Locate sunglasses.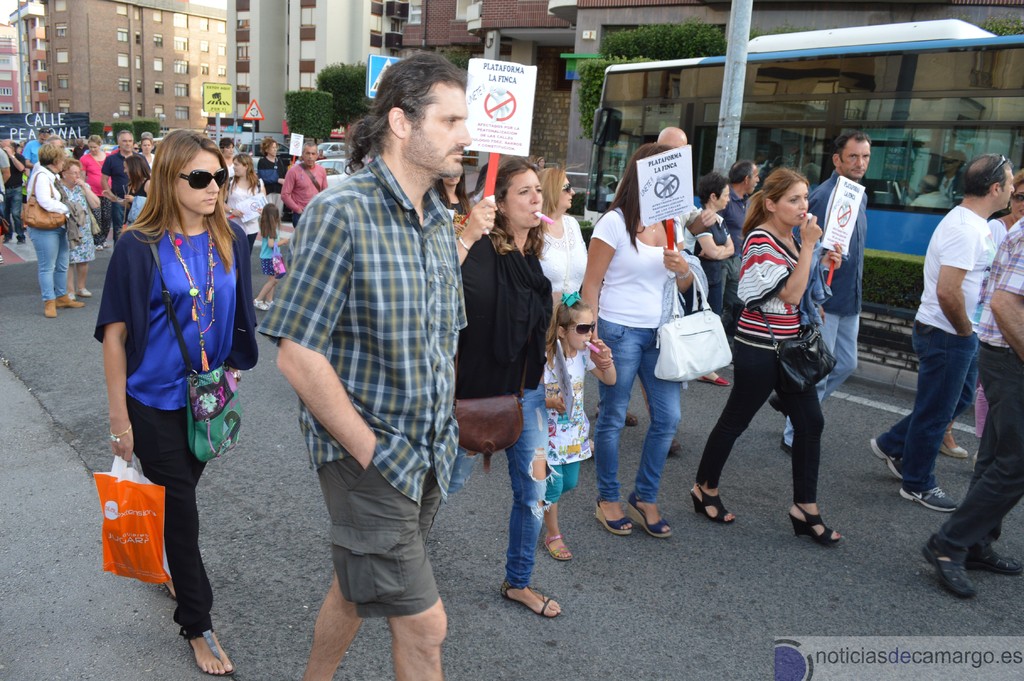
Bounding box: box(995, 154, 1006, 177).
